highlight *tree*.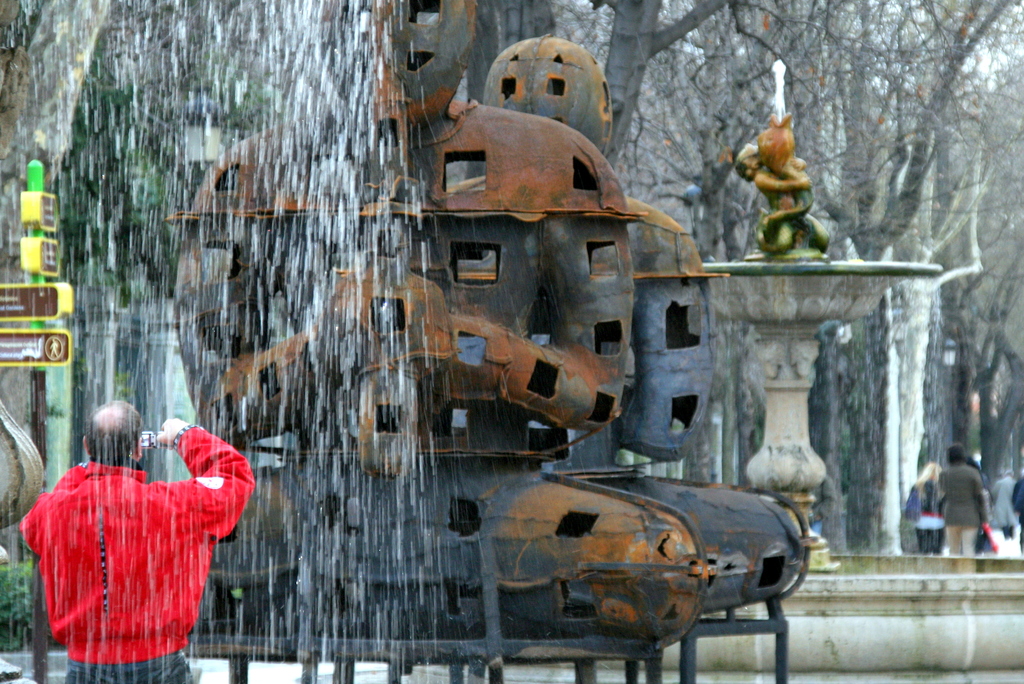
Highlighted region: [left=596, top=0, right=1023, bottom=254].
